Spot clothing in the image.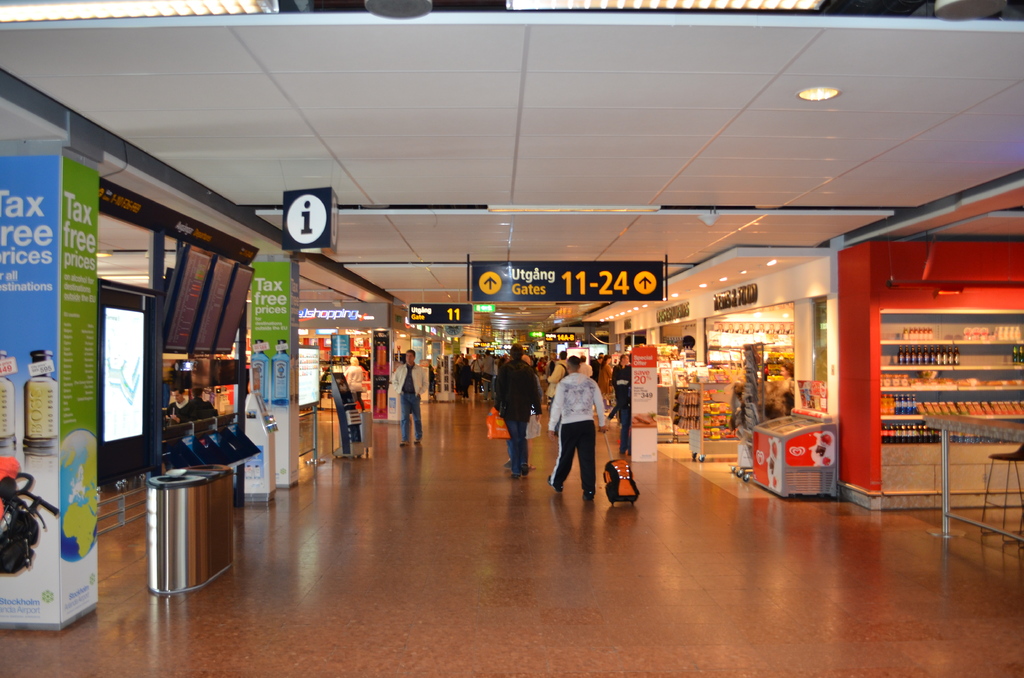
clothing found at 456,362,474,396.
